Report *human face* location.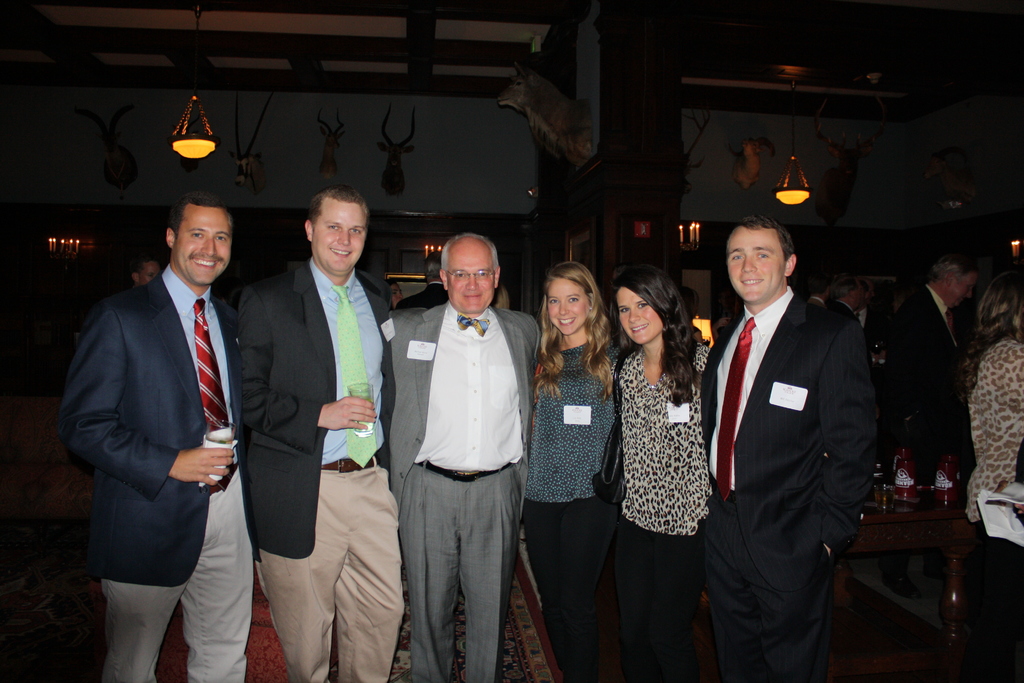
Report: bbox=(553, 285, 590, 333).
